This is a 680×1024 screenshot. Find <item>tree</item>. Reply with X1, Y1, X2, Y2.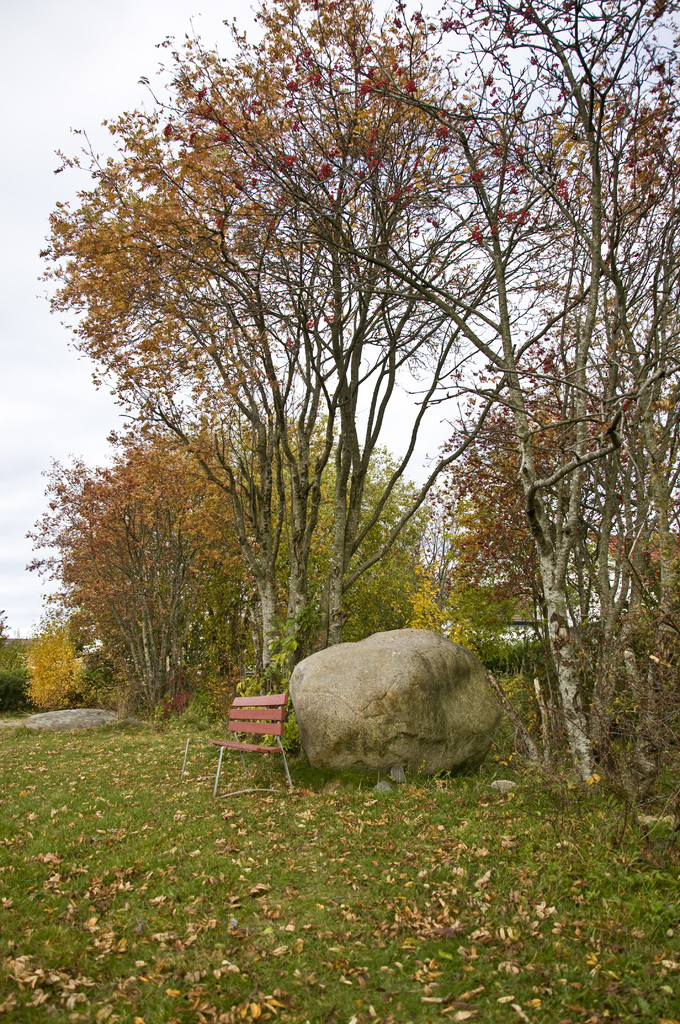
322, 0, 679, 815.
